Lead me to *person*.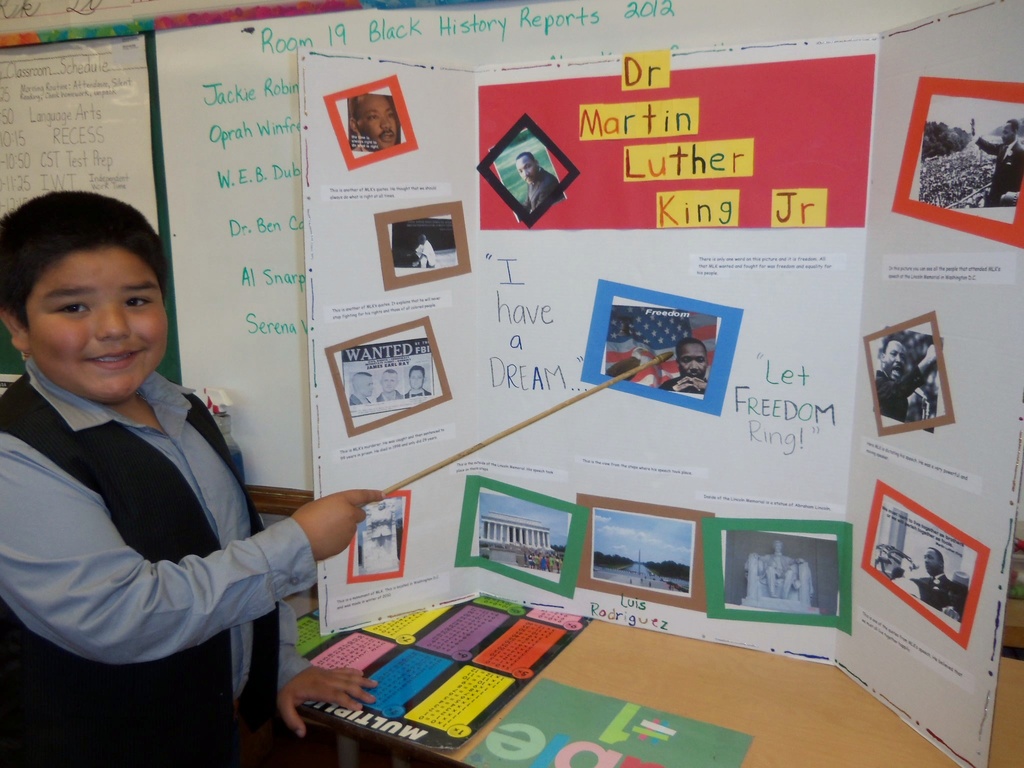
Lead to <region>877, 337, 938, 424</region>.
